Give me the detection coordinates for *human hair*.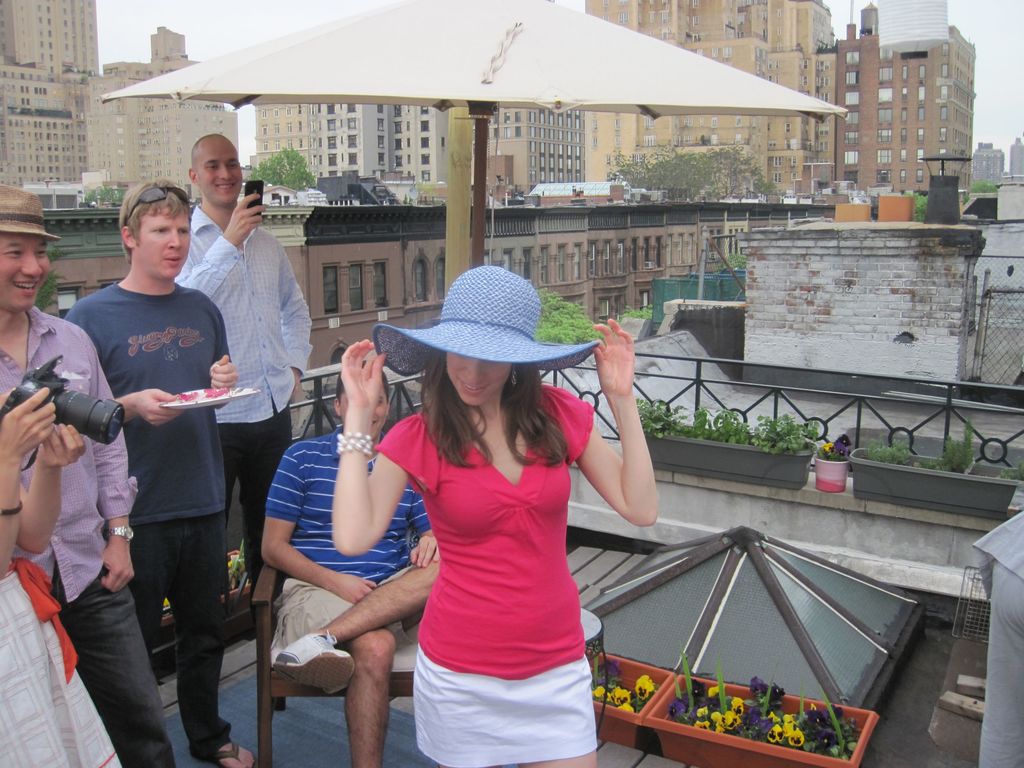
(left=420, top=349, right=495, bottom=463).
